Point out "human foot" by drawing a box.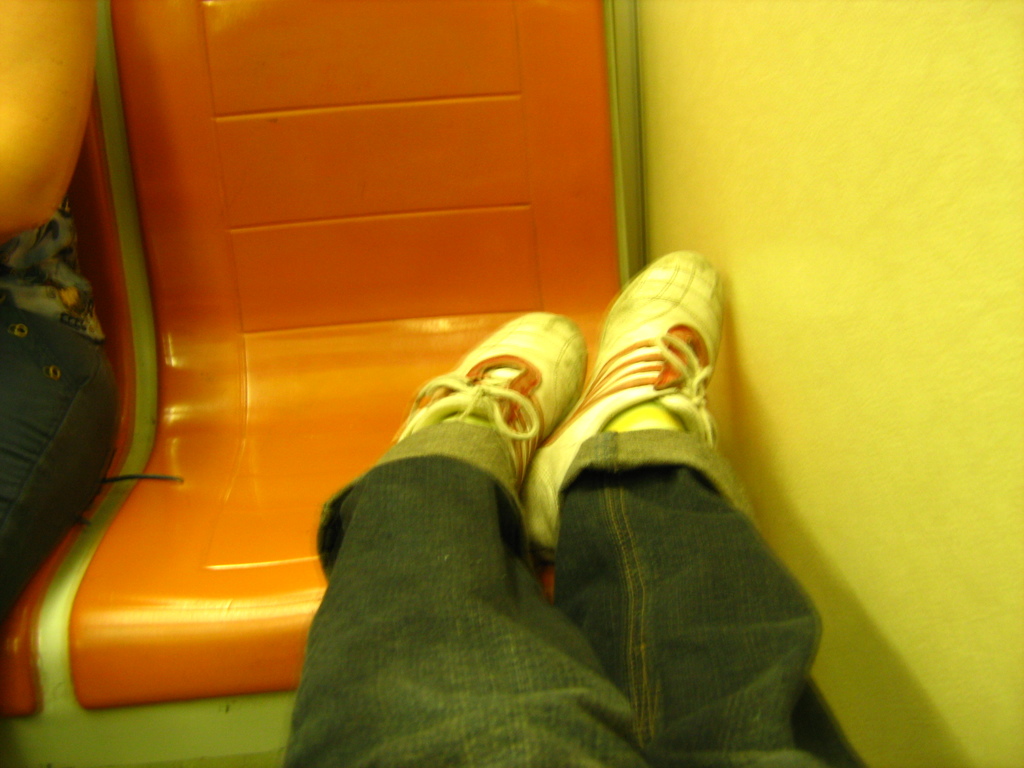
crop(378, 305, 595, 521).
